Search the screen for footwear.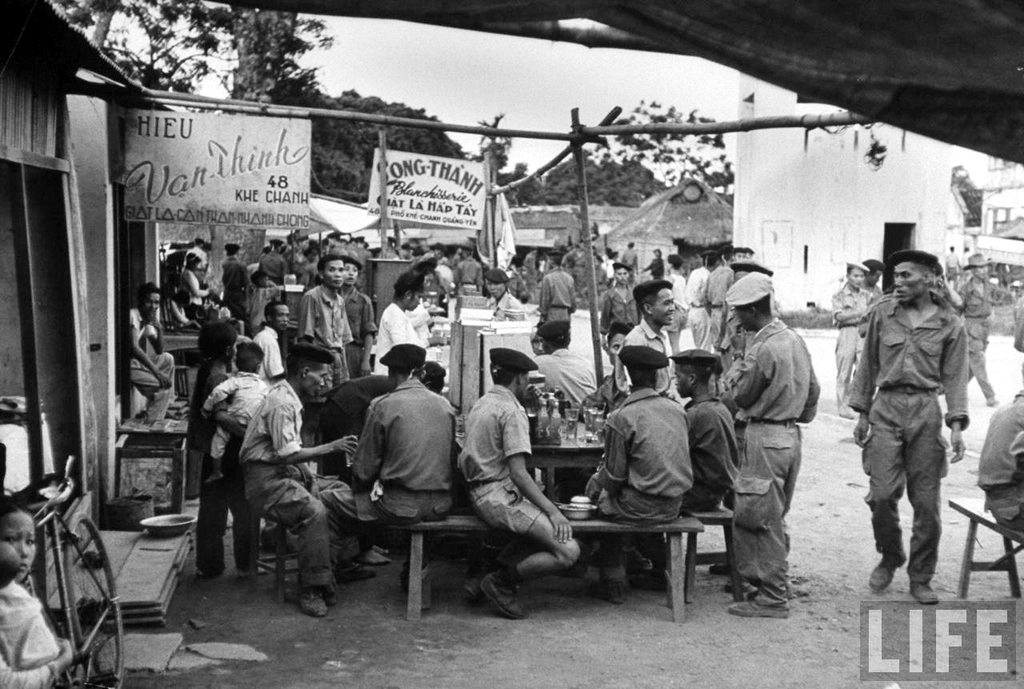
Found at bbox=[337, 564, 382, 578].
